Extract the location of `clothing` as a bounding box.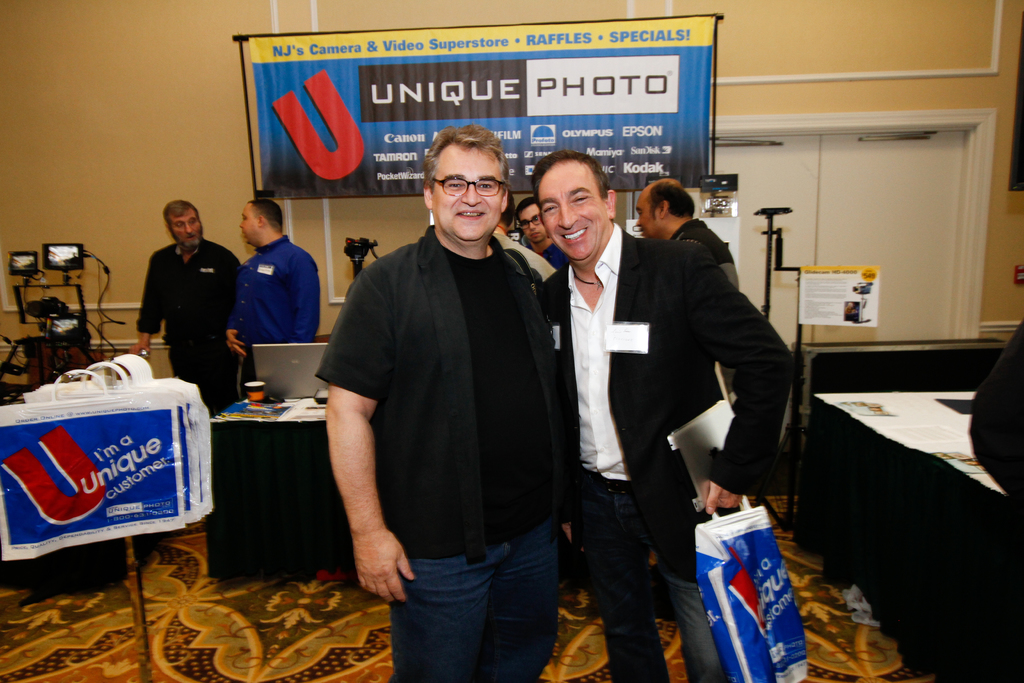
x1=543, y1=220, x2=789, y2=682.
